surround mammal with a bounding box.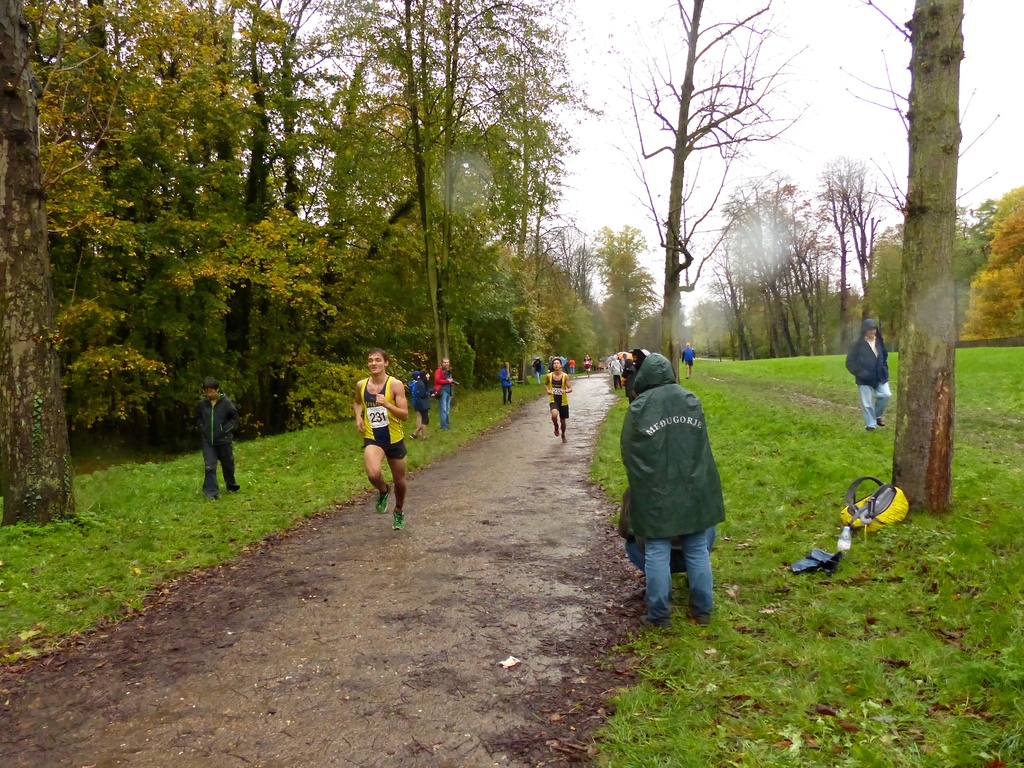
BBox(618, 487, 719, 576).
